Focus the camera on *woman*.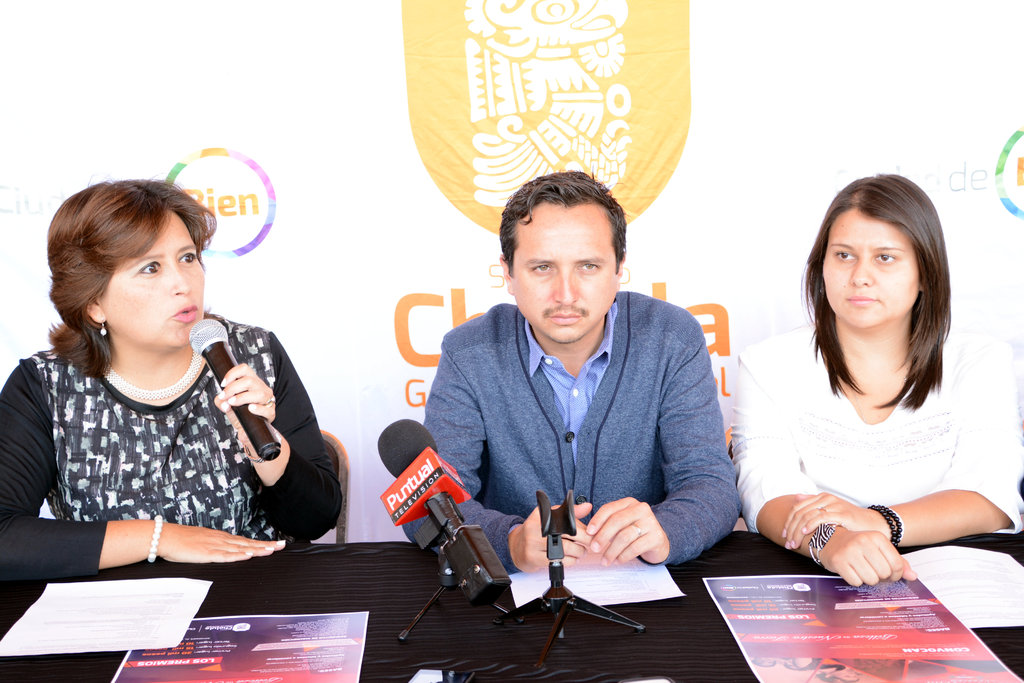
Focus region: 726/173/1023/588.
